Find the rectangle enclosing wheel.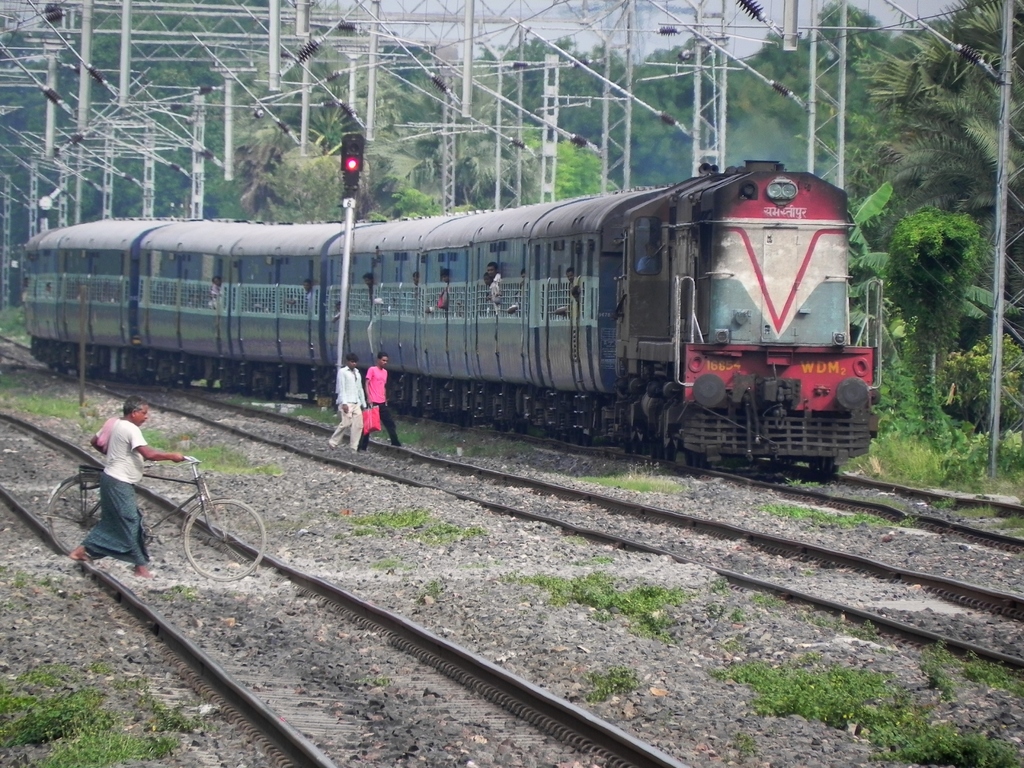
{"x1": 49, "y1": 477, "x2": 103, "y2": 559}.
